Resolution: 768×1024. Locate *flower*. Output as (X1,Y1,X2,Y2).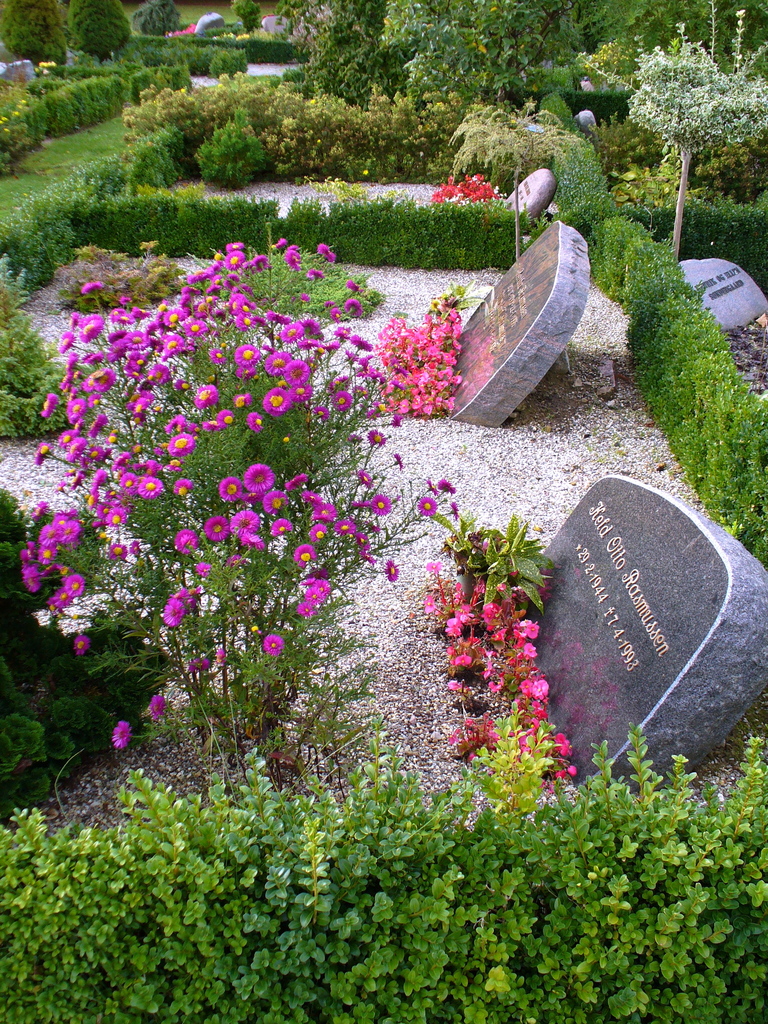
(164,588,197,619).
